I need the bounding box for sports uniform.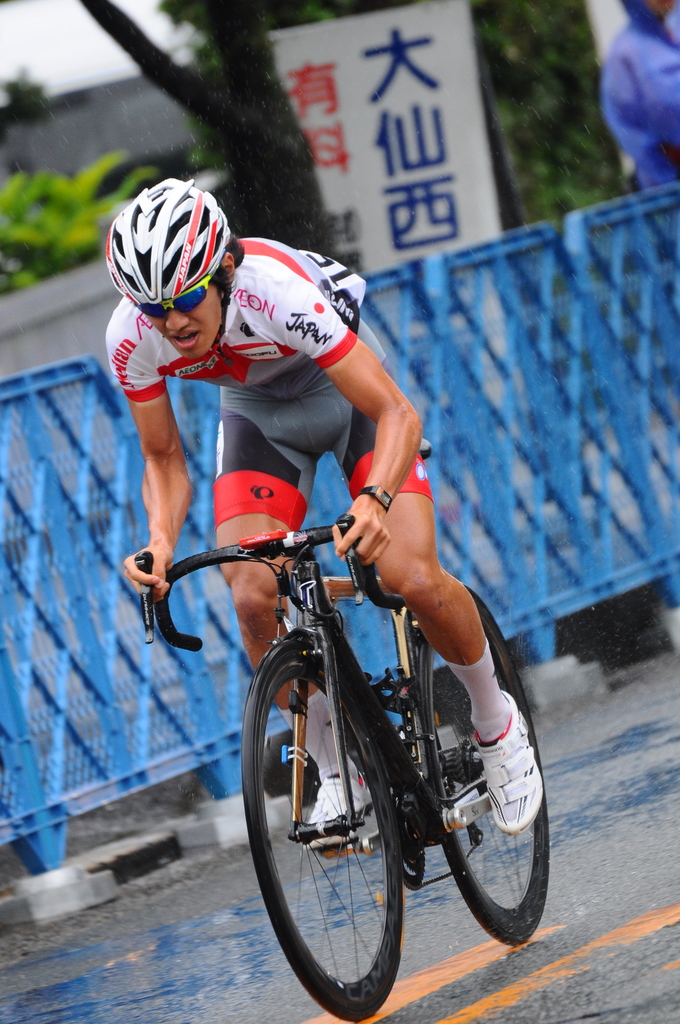
Here it is: 96,178,564,836.
